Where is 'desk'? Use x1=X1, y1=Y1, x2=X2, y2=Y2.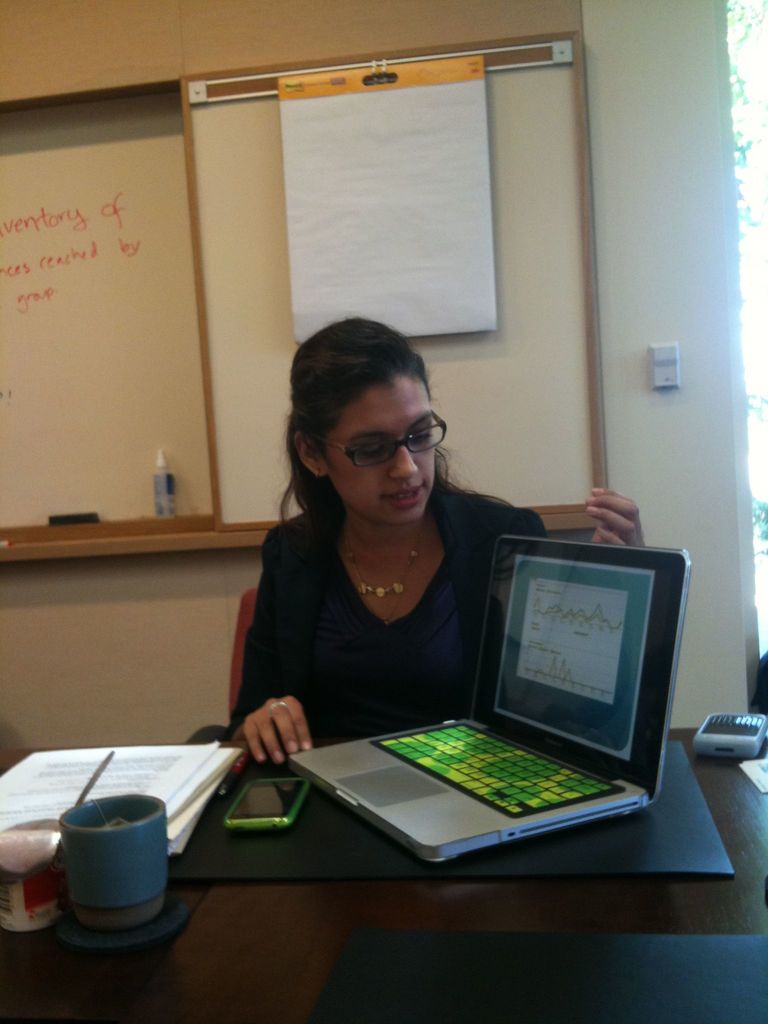
x1=0, y1=729, x2=767, y2=1023.
